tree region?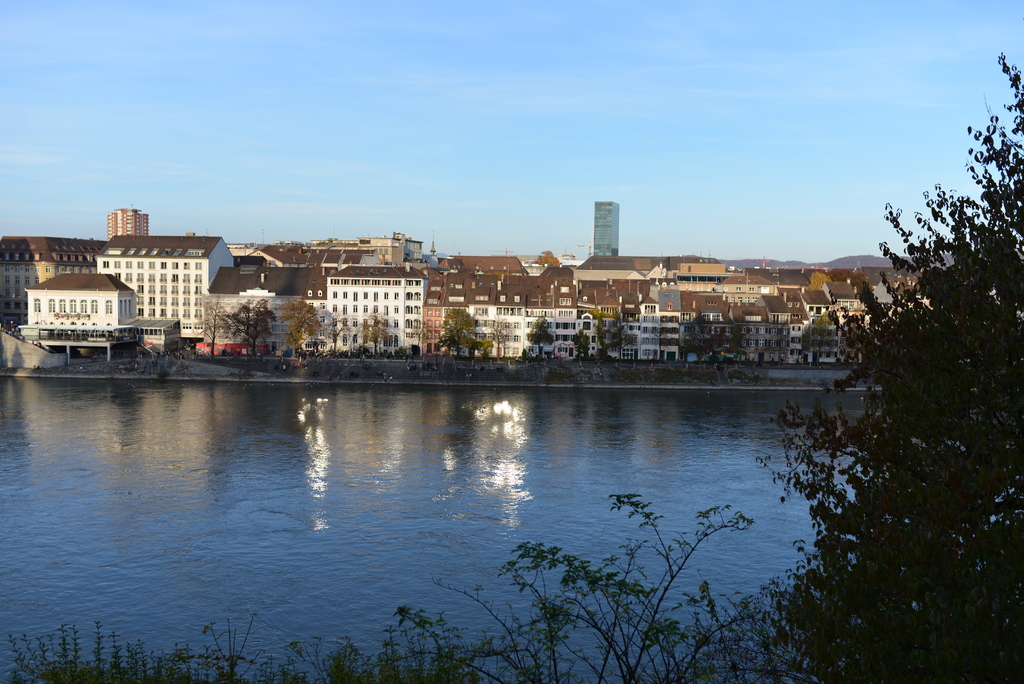
box(352, 309, 392, 363)
